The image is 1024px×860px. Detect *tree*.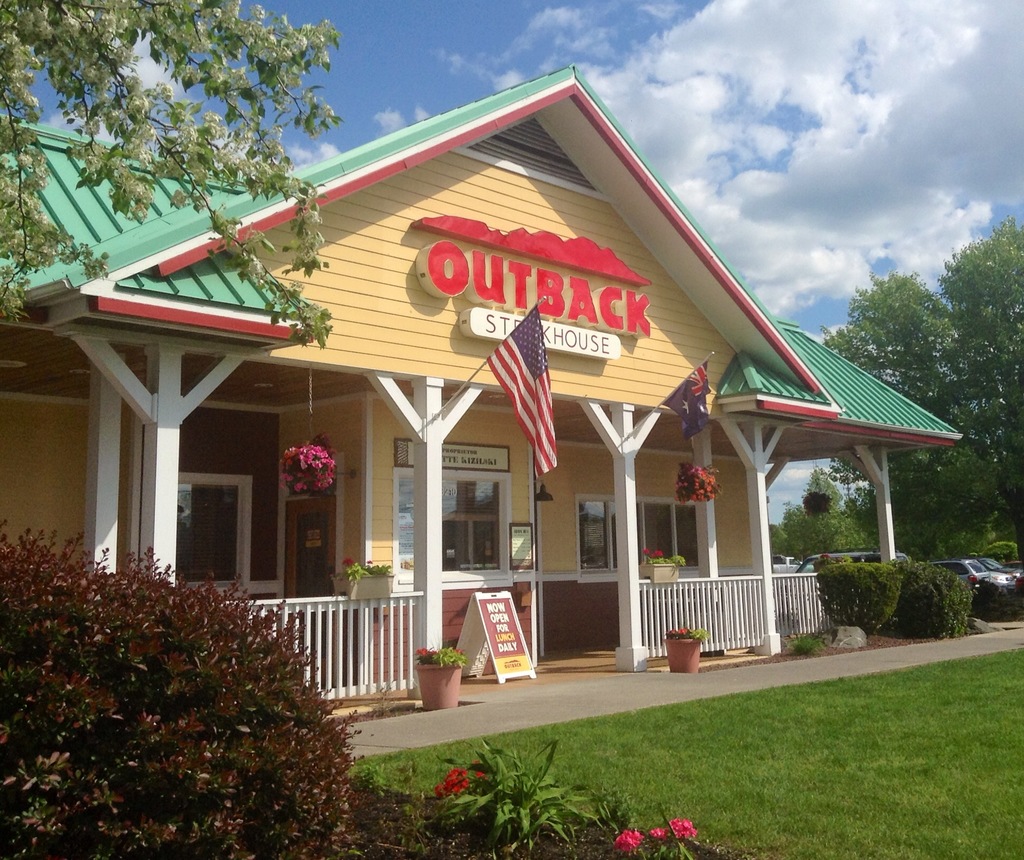
Detection: x1=819 y1=219 x2=1023 y2=542.
